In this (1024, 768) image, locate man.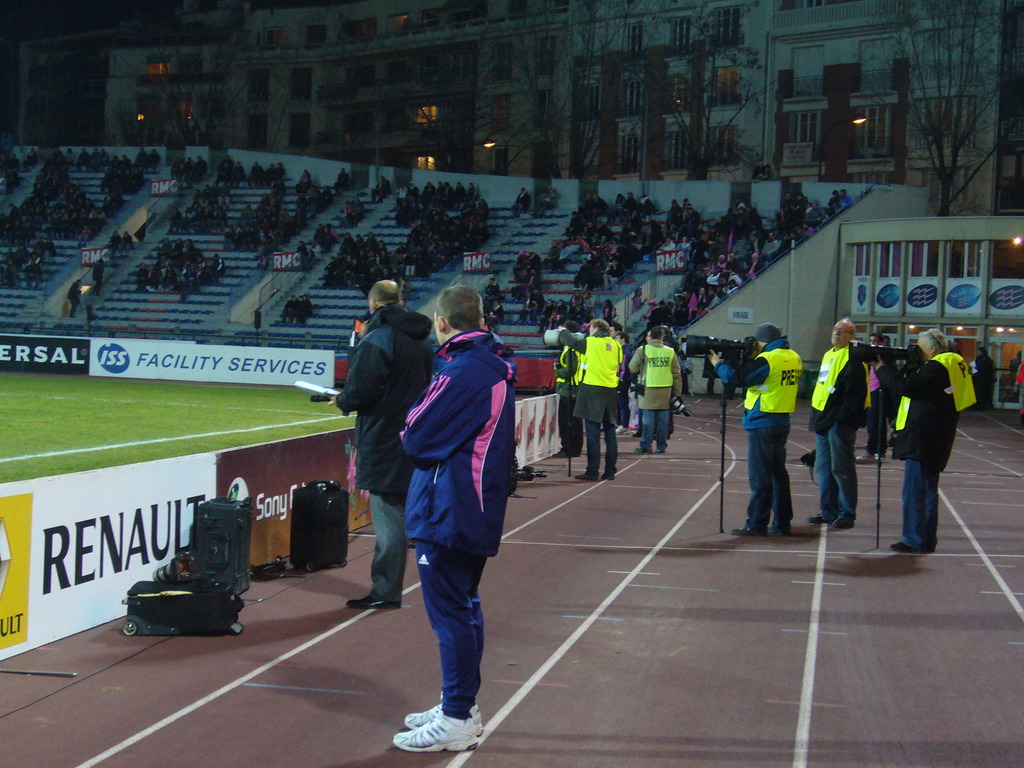
Bounding box: BBox(808, 318, 871, 529).
